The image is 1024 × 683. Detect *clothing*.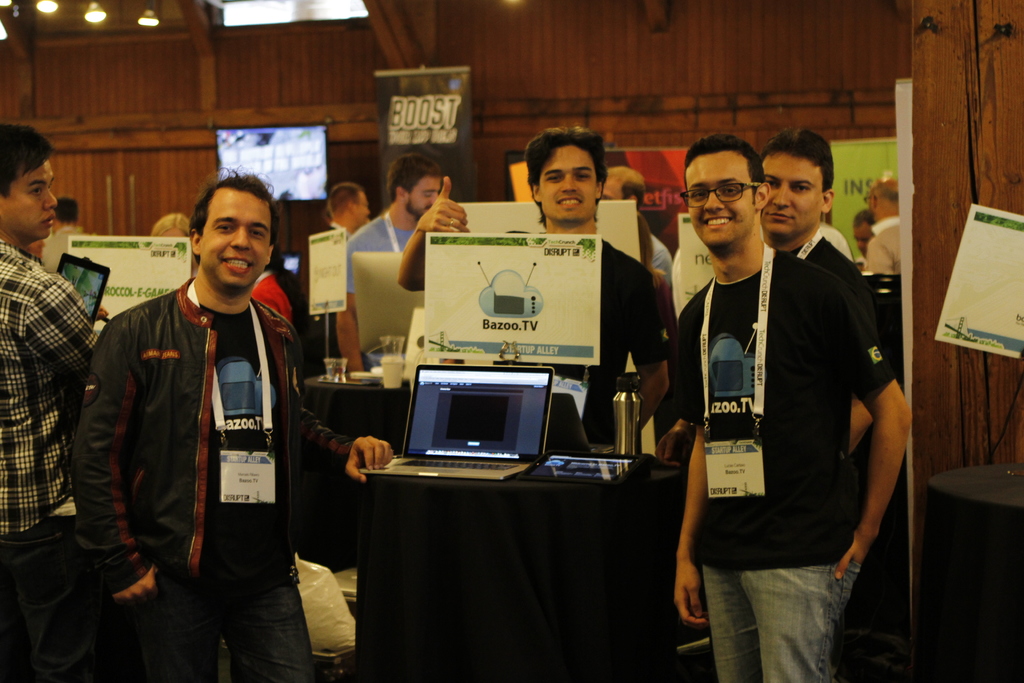
Detection: 640:226:679:292.
